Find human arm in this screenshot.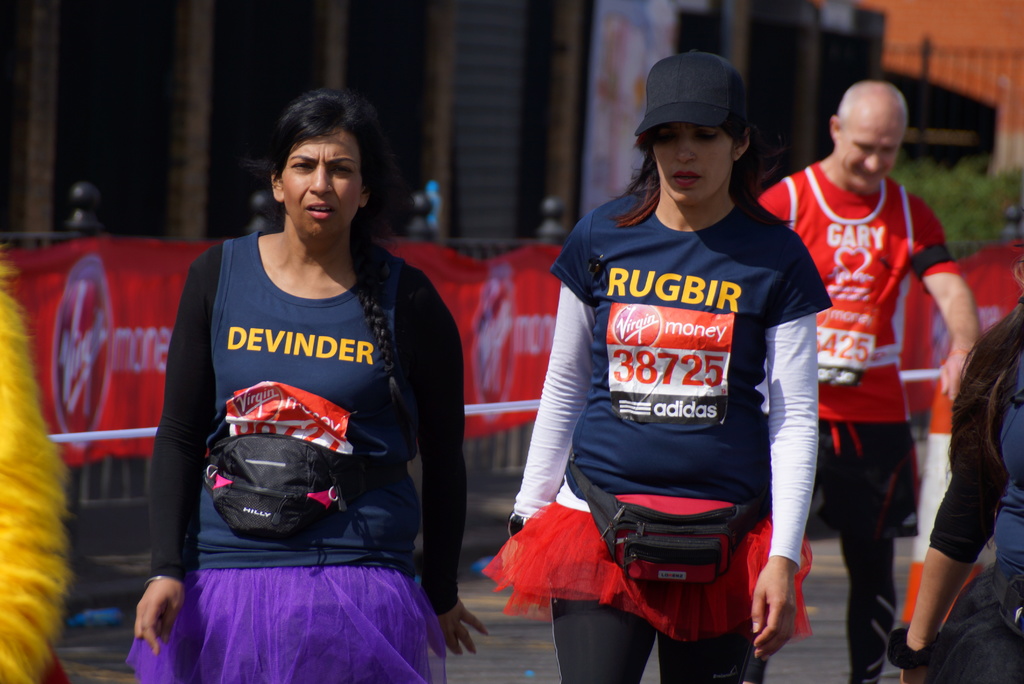
The bounding box for human arm is (left=748, top=240, right=833, bottom=666).
